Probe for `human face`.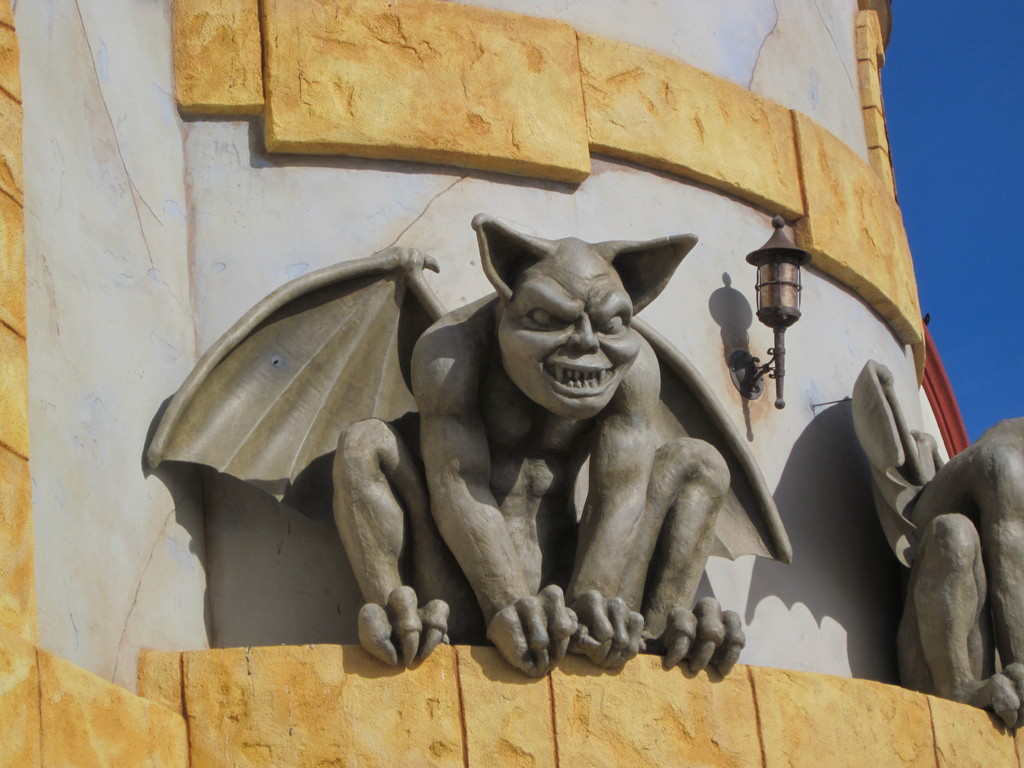
Probe result: 497 256 636 417.
